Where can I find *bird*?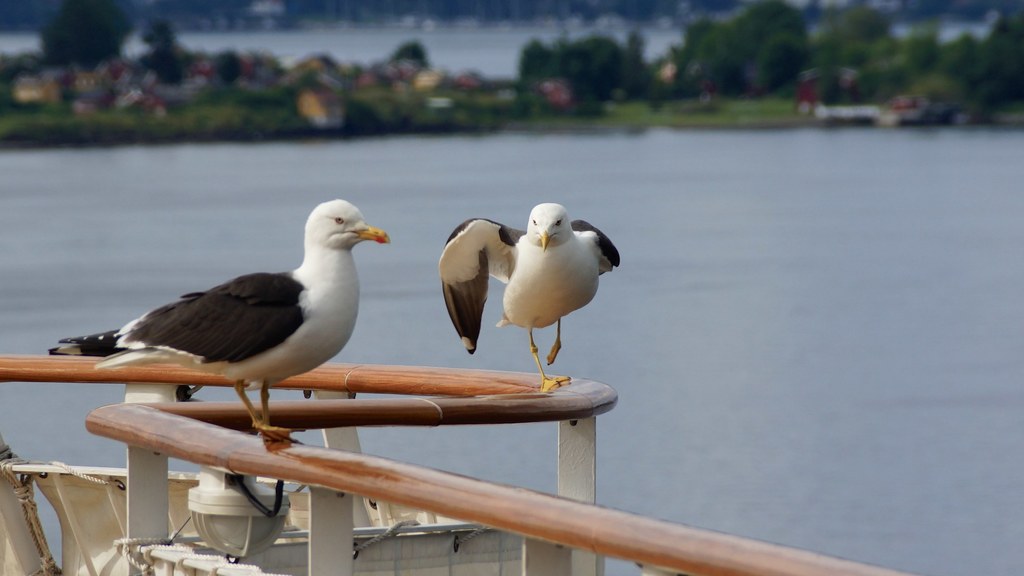
You can find it at rect(59, 195, 383, 431).
